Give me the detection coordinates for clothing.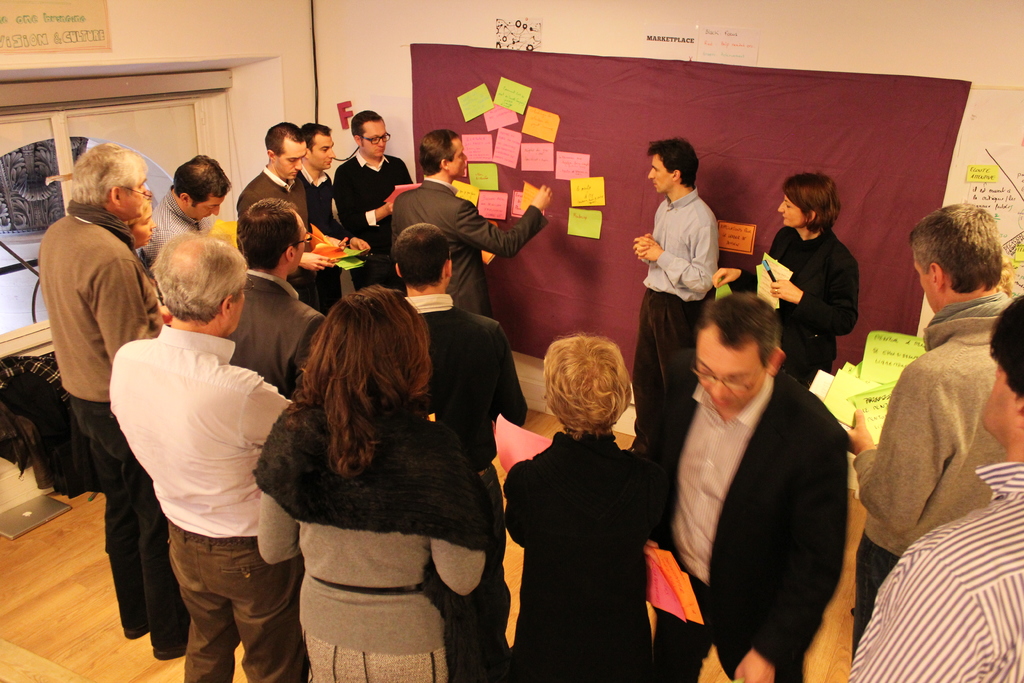
left=403, top=295, right=530, bottom=558.
